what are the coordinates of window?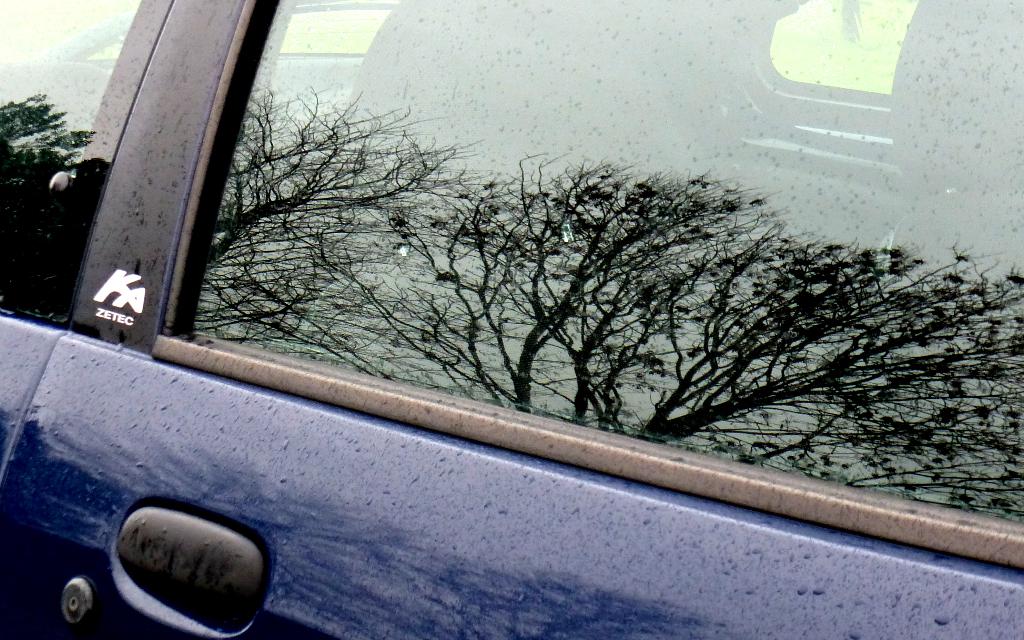
{"x1": 148, "y1": 0, "x2": 1023, "y2": 567}.
